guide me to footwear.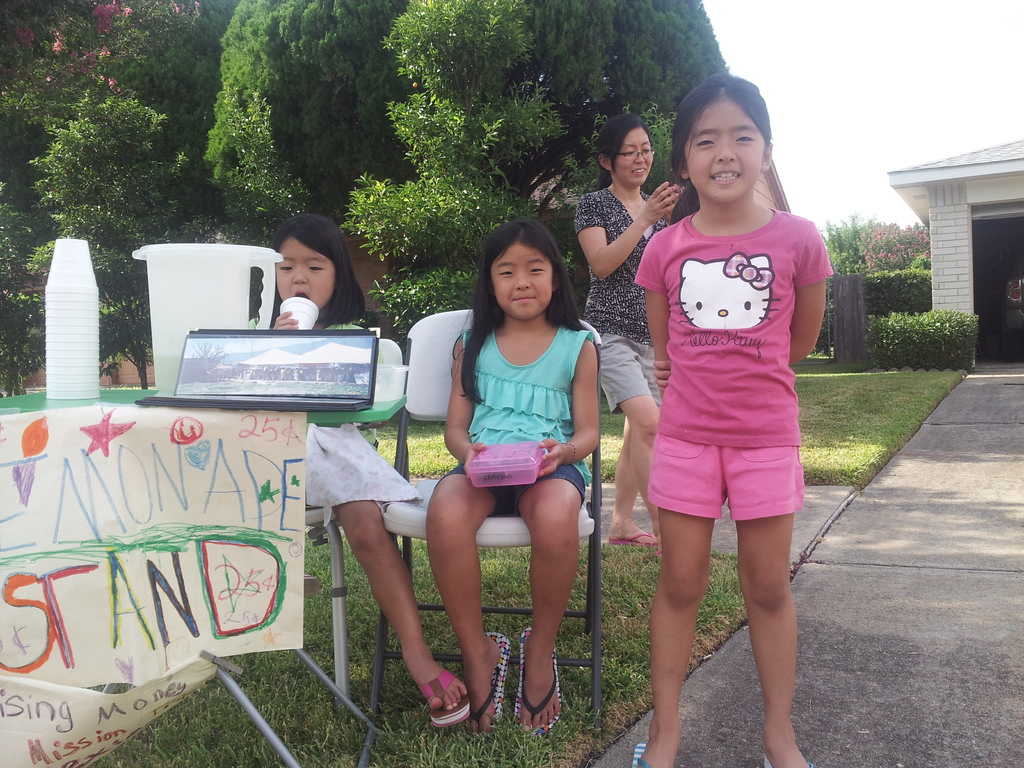
Guidance: 761 757 810 767.
